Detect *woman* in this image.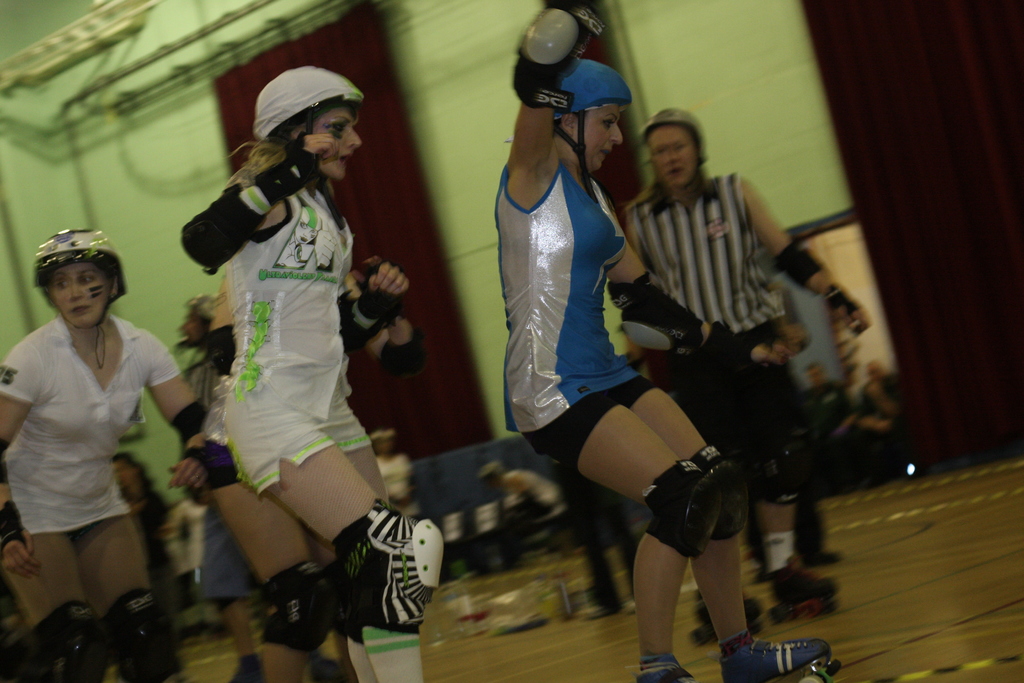
Detection: <bbox>506, 10, 728, 682</bbox>.
